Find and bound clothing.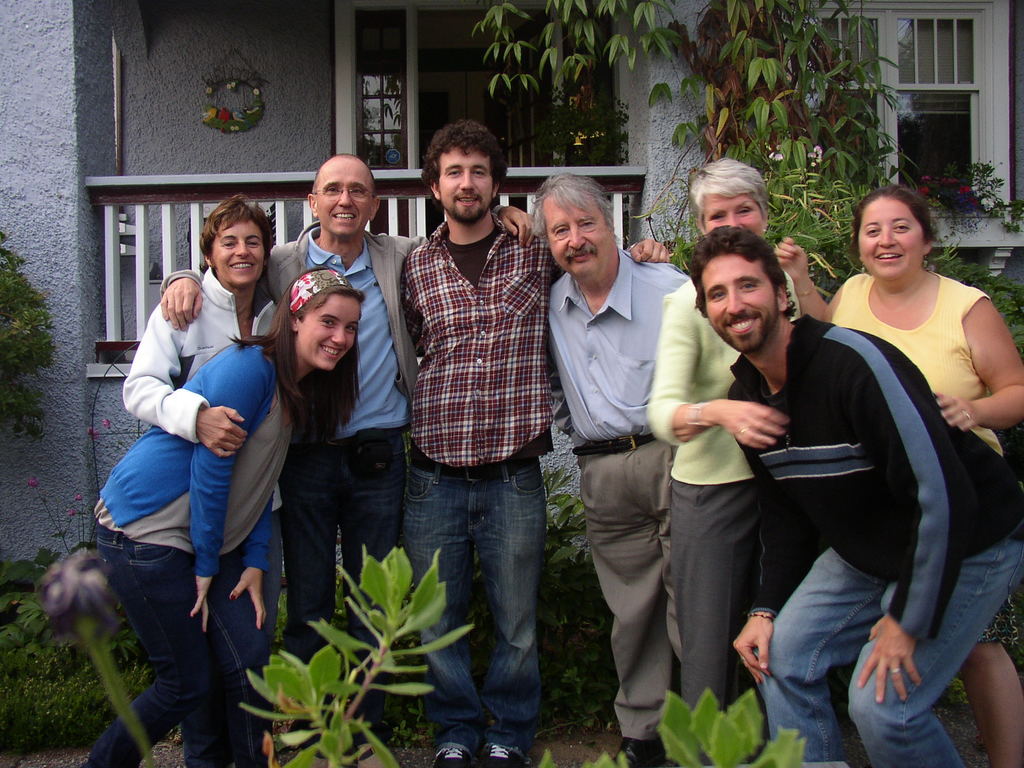
Bound: (161, 220, 431, 739).
